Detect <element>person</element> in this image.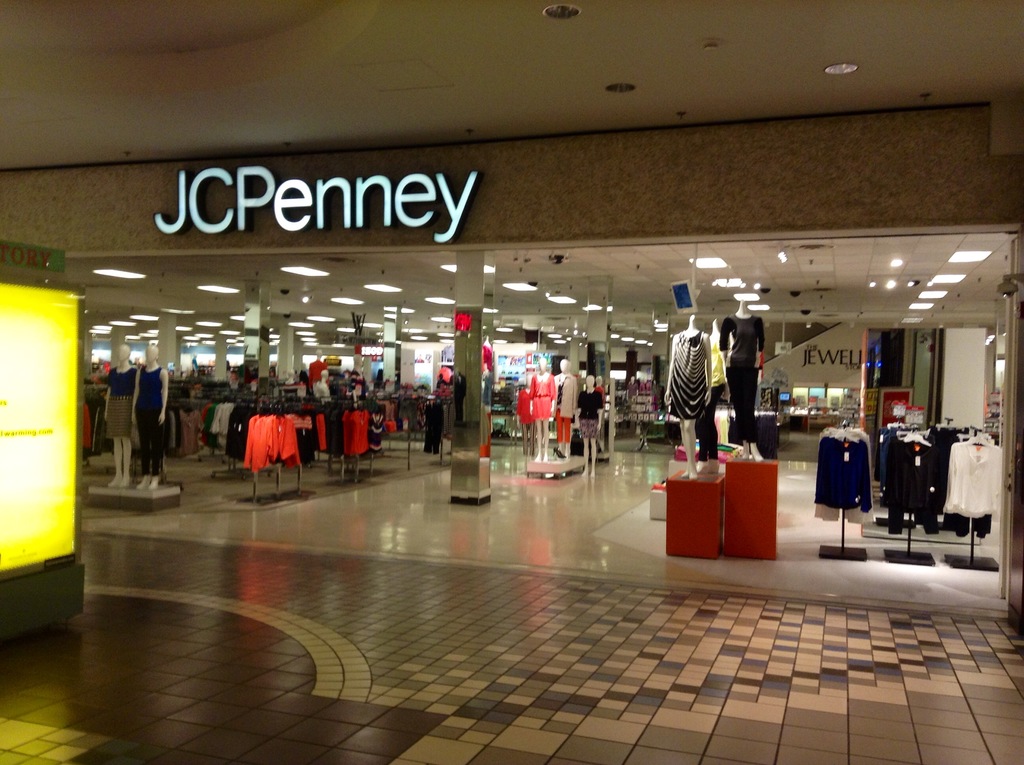
Detection: pyautogui.locateOnScreen(129, 342, 168, 493).
